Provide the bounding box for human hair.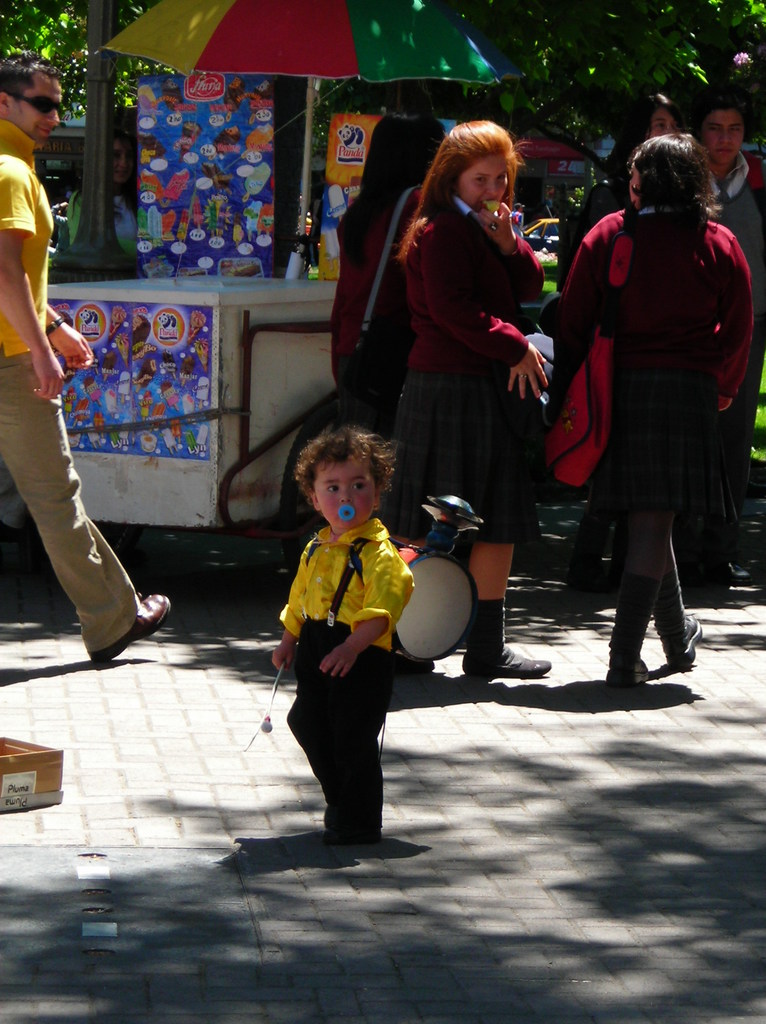
l=293, t=424, r=400, b=499.
